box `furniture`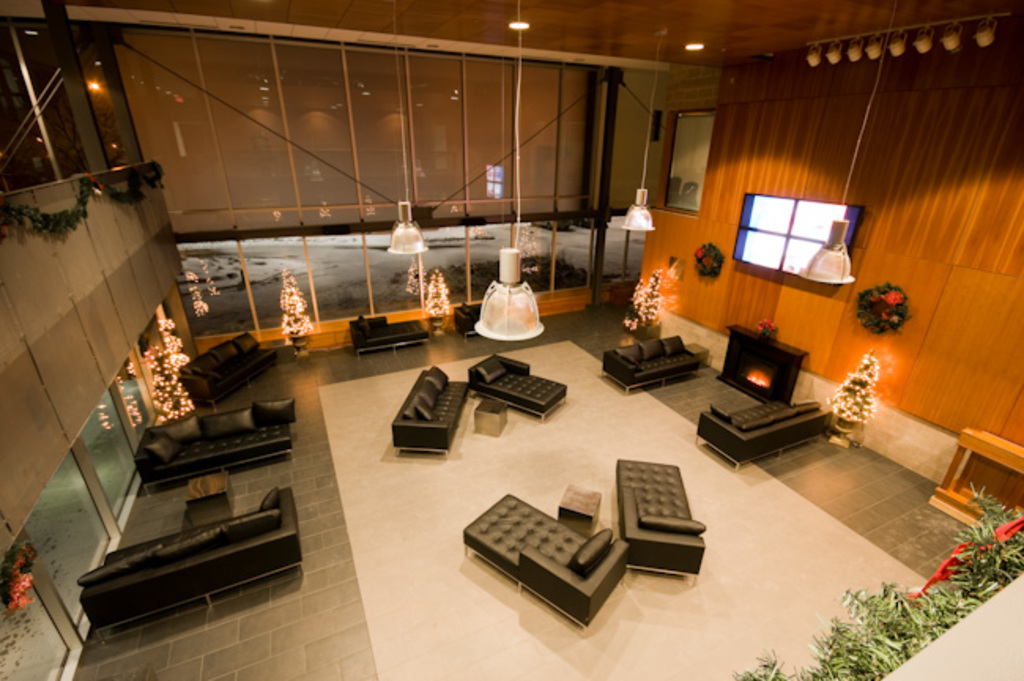
[x1=391, y1=370, x2=471, y2=460]
